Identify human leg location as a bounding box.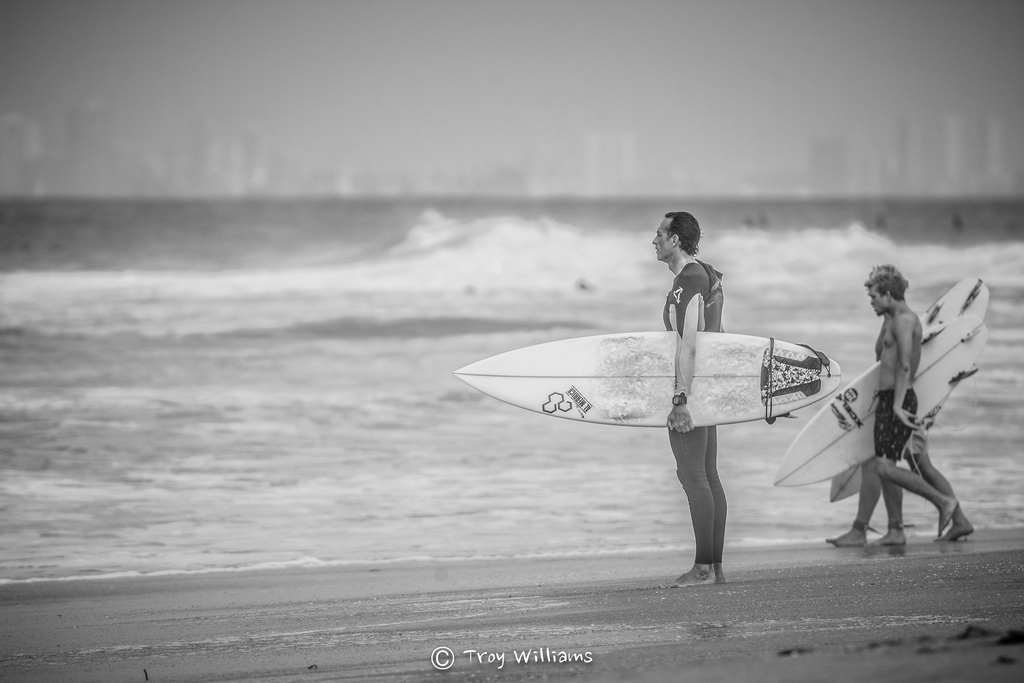
box=[909, 424, 971, 541].
